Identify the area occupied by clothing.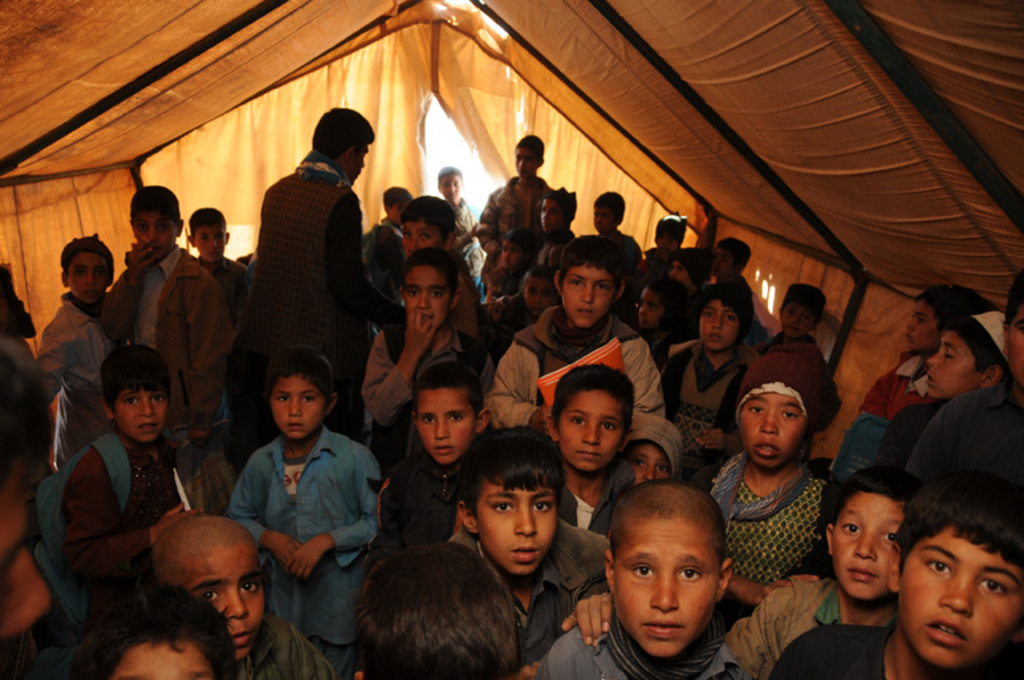
Area: bbox=[537, 614, 748, 679].
